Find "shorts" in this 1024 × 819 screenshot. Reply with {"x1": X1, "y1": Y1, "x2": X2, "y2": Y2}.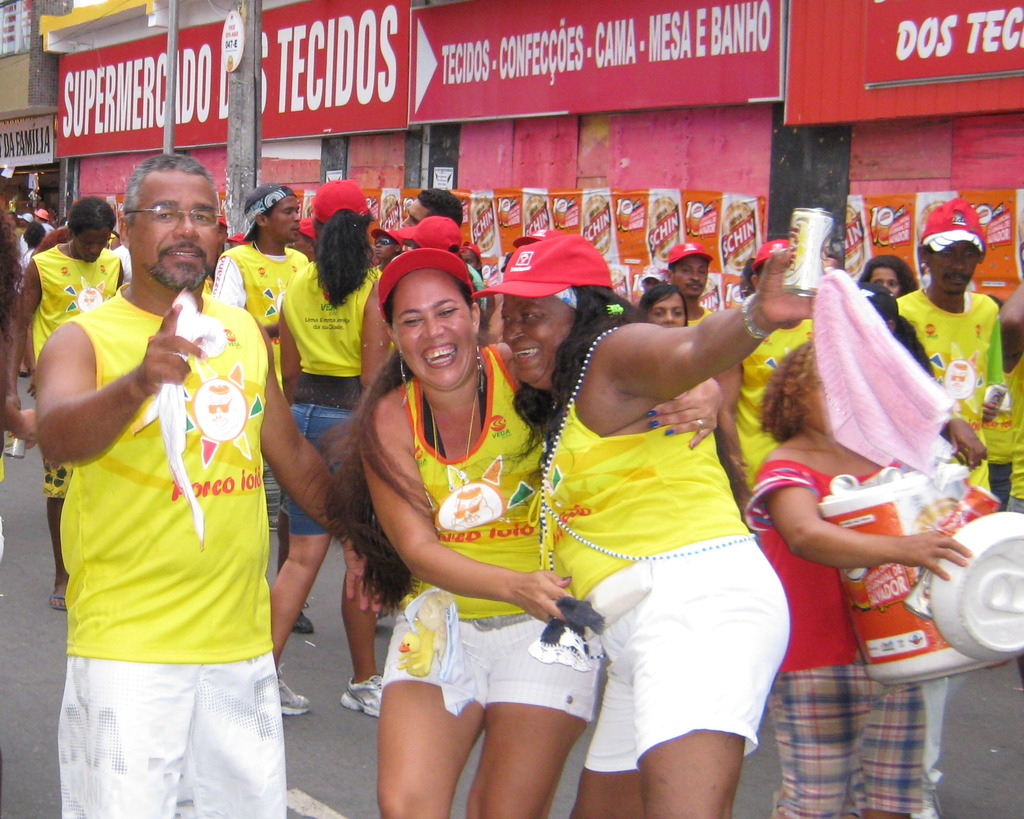
{"x1": 260, "y1": 455, "x2": 287, "y2": 526}.
